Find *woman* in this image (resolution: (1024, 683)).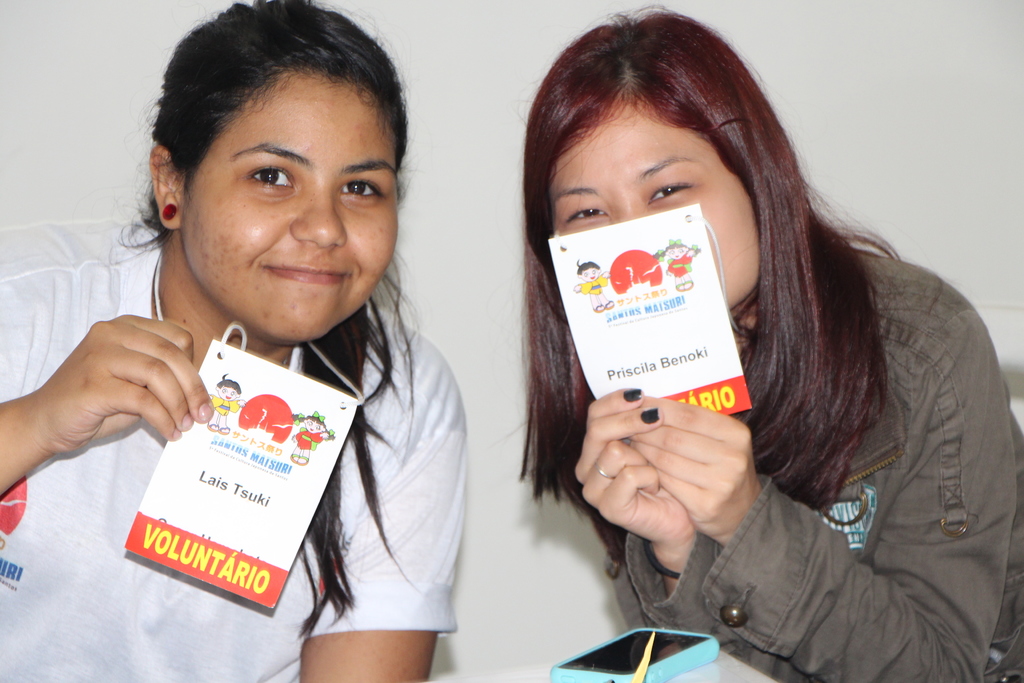
485:1:1009:682.
